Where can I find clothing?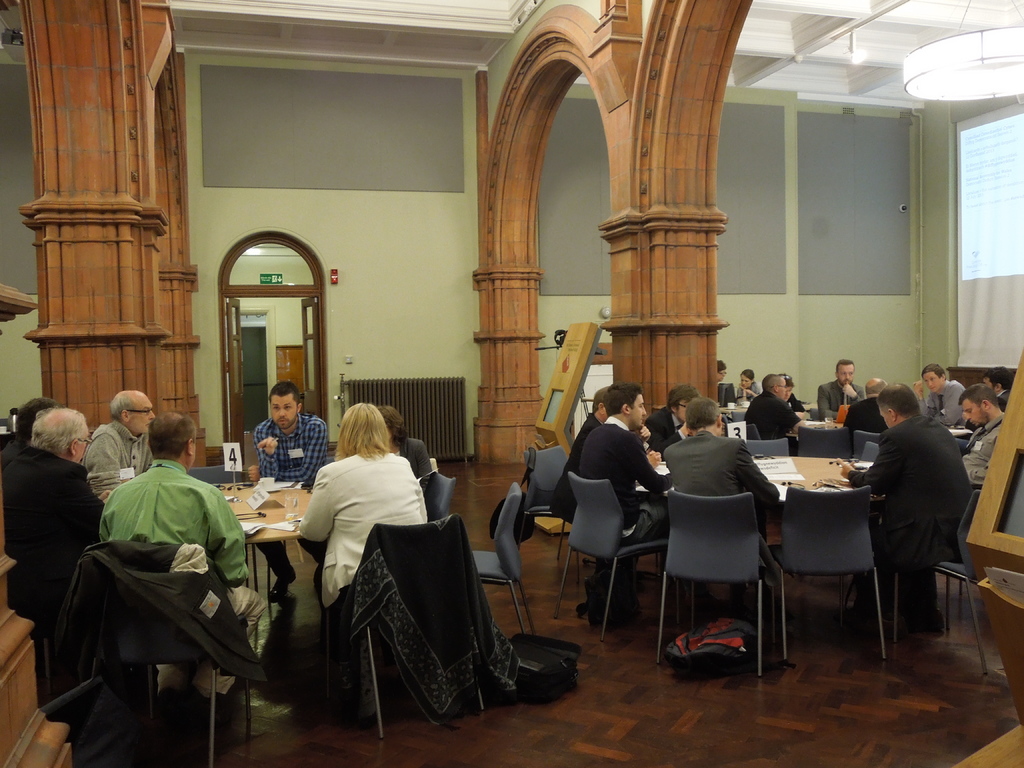
You can find it at box(96, 452, 266, 692).
